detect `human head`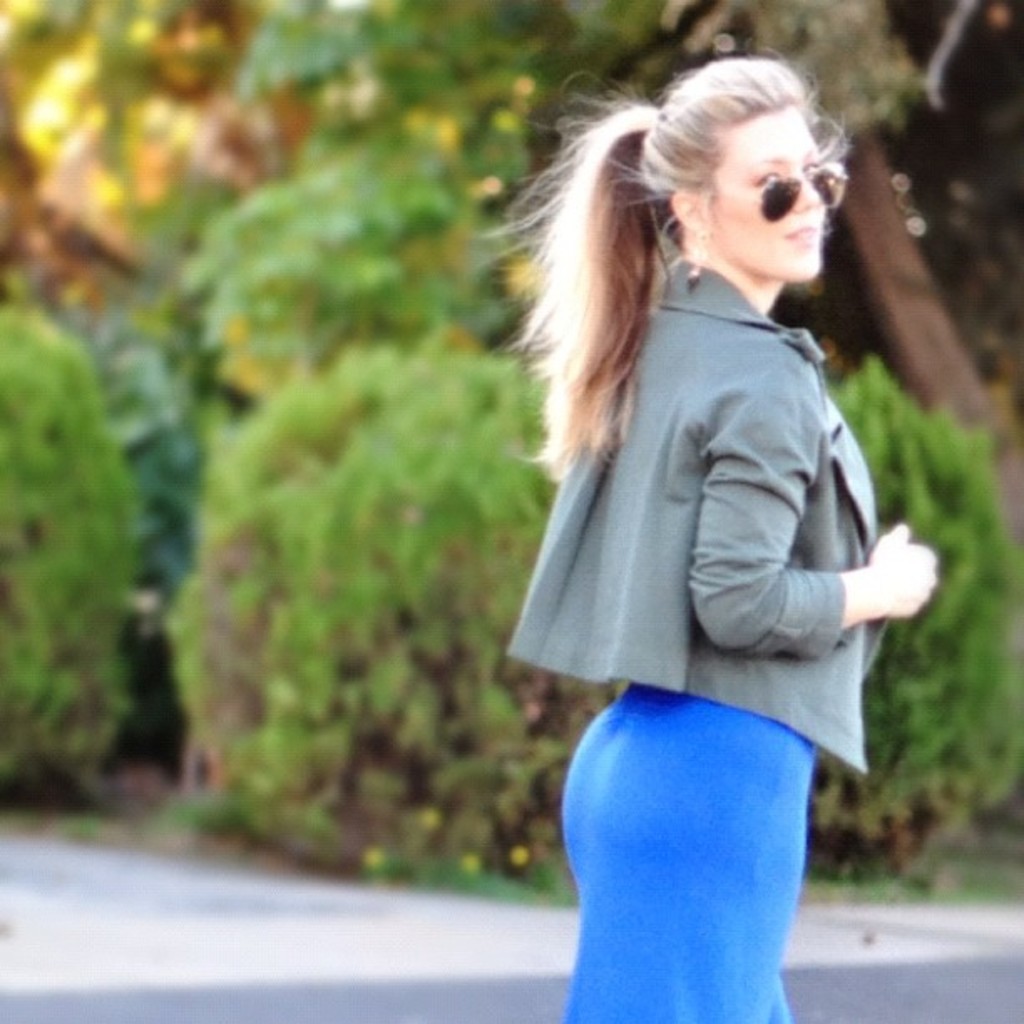
select_region(629, 33, 875, 313)
